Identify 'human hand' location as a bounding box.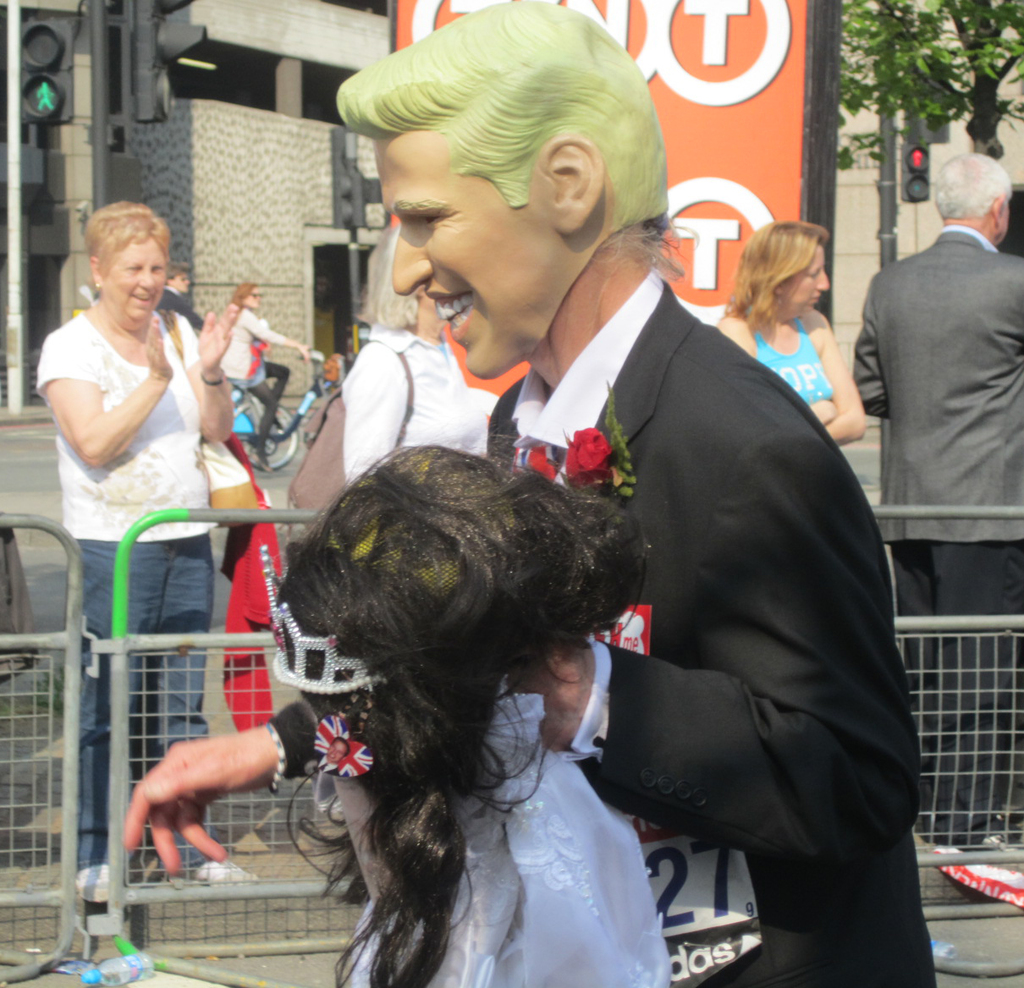
[x1=295, y1=342, x2=307, y2=370].
